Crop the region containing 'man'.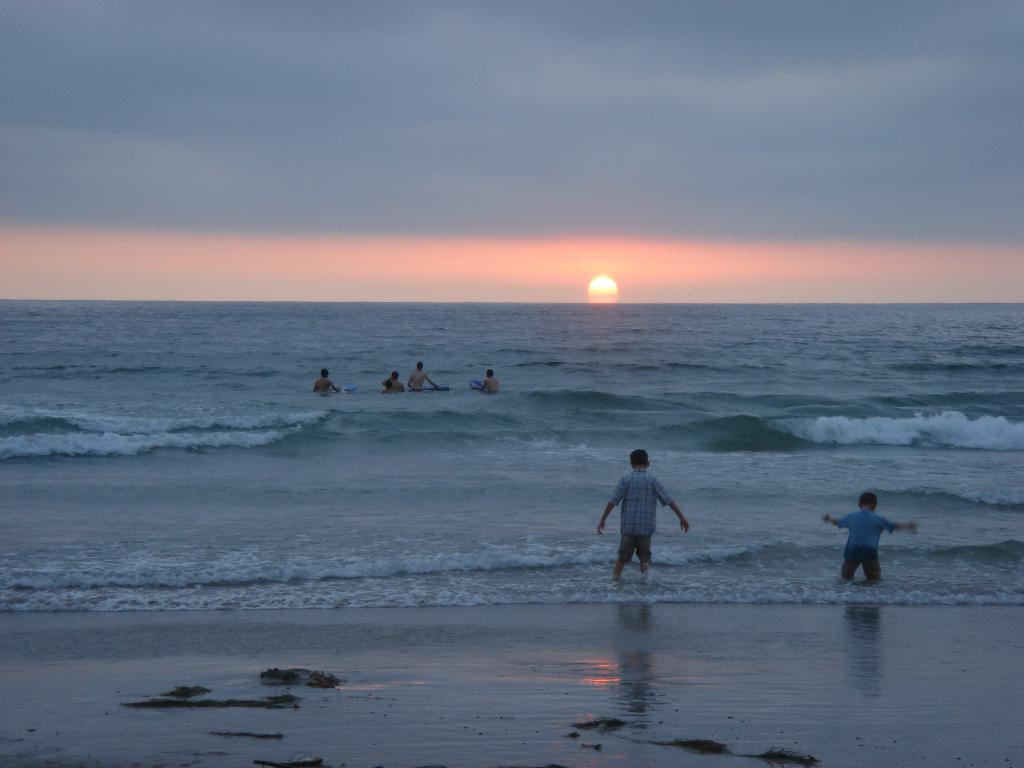
Crop region: detection(314, 371, 337, 394).
